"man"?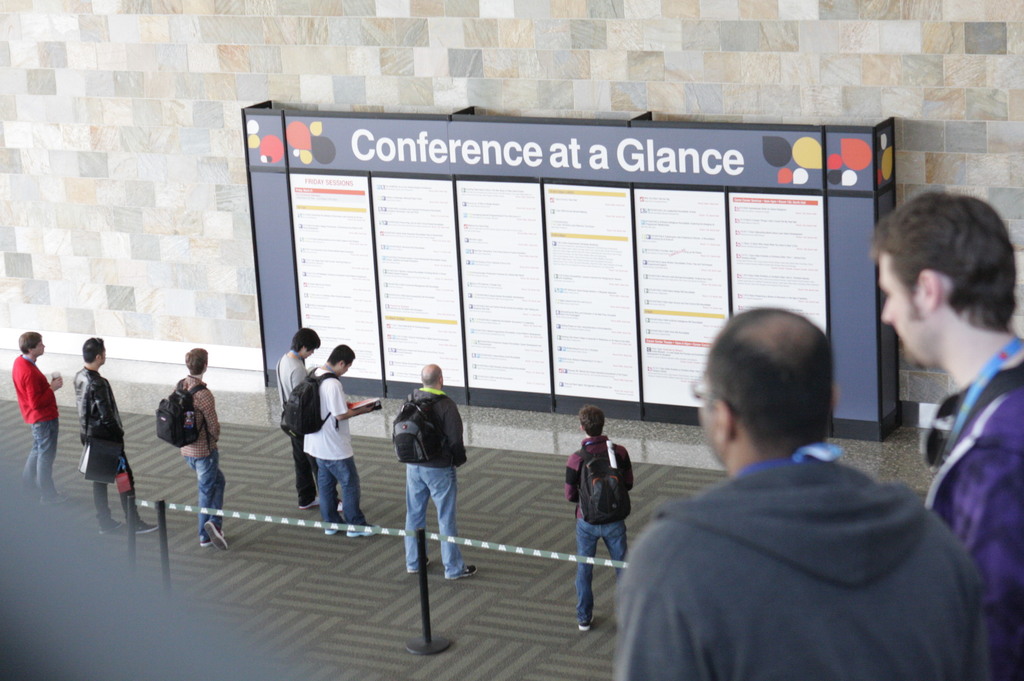
select_region(276, 327, 324, 508)
